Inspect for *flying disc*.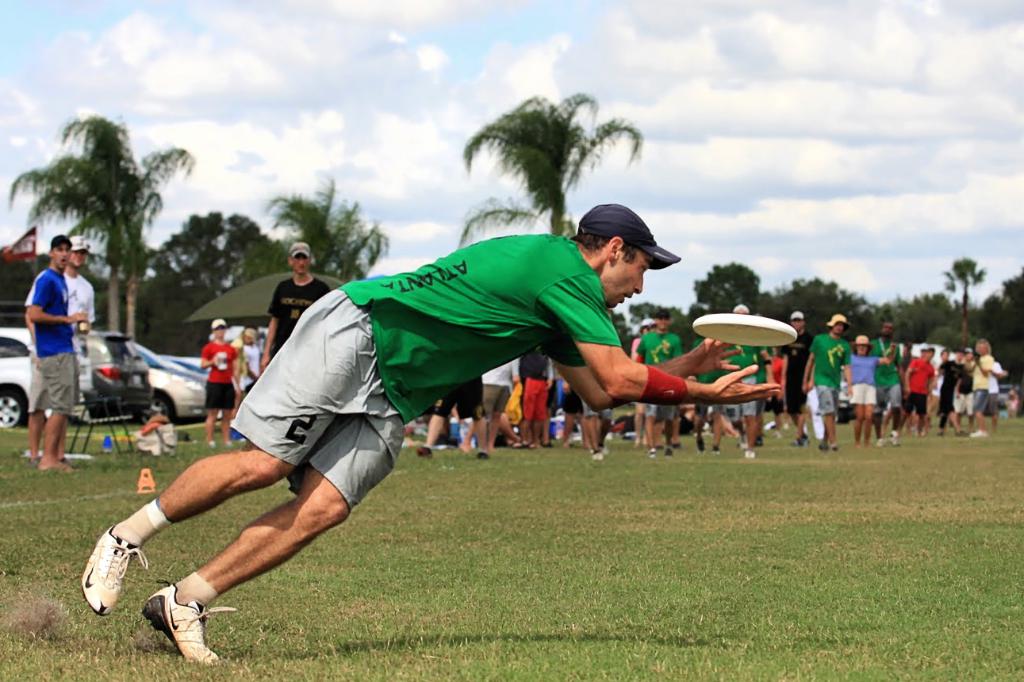
Inspection: x1=693 y1=312 x2=798 y2=344.
